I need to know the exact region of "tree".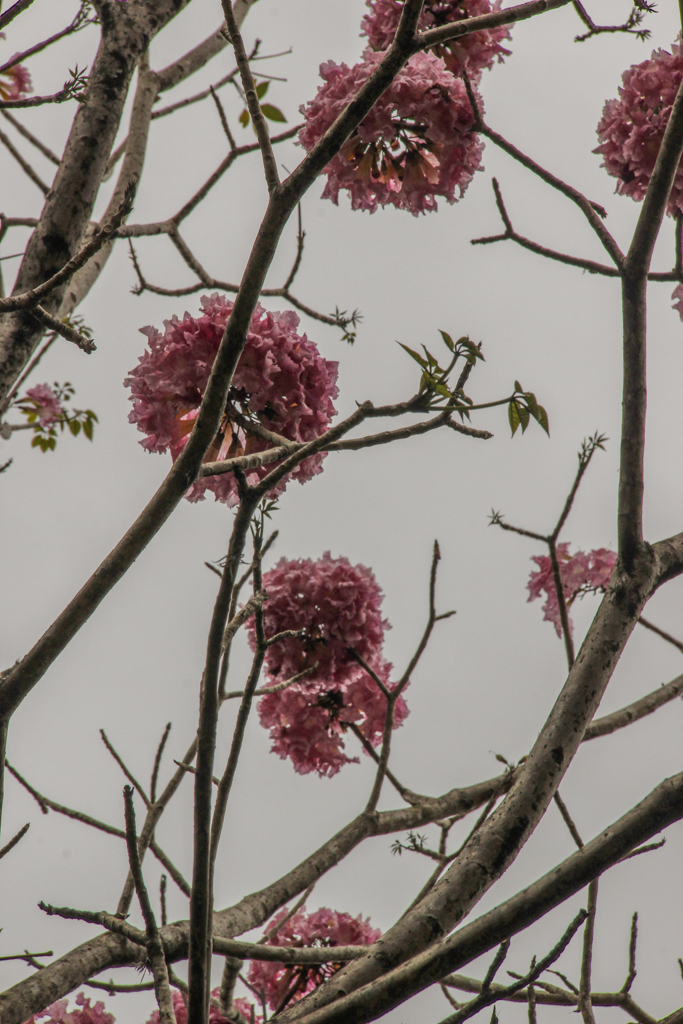
Region: [left=0, top=0, right=682, bottom=1023].
